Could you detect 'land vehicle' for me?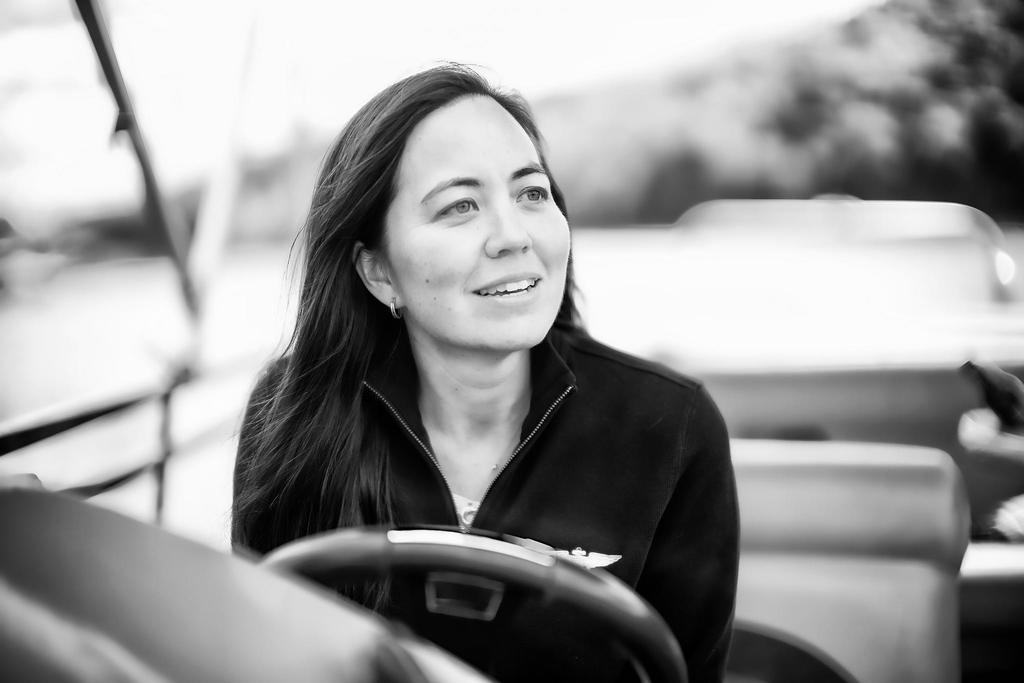
Detection result: [x1=616, y1=172, x2=1023, y2=472].
